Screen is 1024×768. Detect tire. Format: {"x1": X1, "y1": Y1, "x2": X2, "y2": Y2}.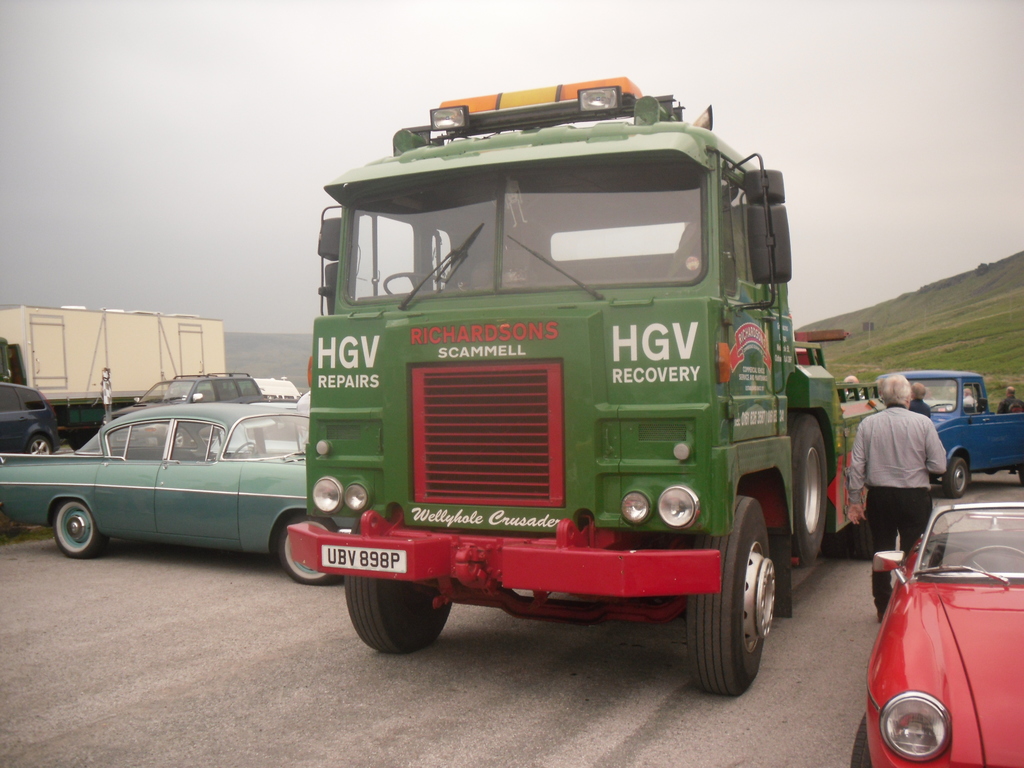
{"x1": 70, "y1": 430, "x2": 94, "y2": 447}.
